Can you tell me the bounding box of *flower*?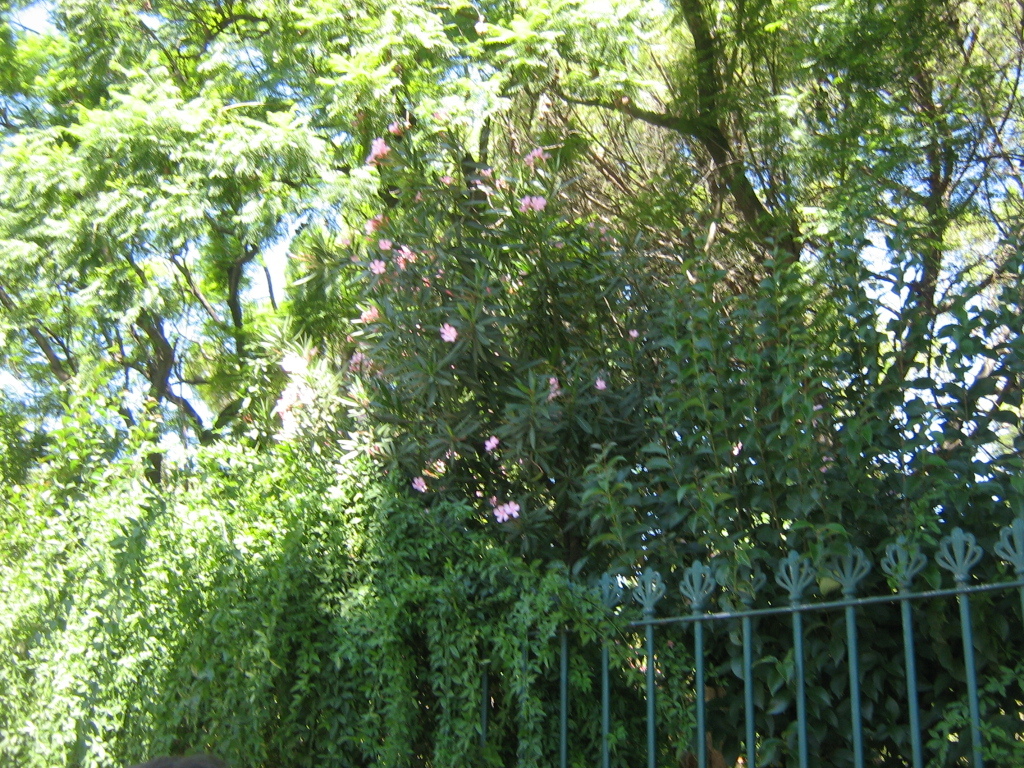
pyautogui.locateOnScreen(412, 477, 430, 492).
